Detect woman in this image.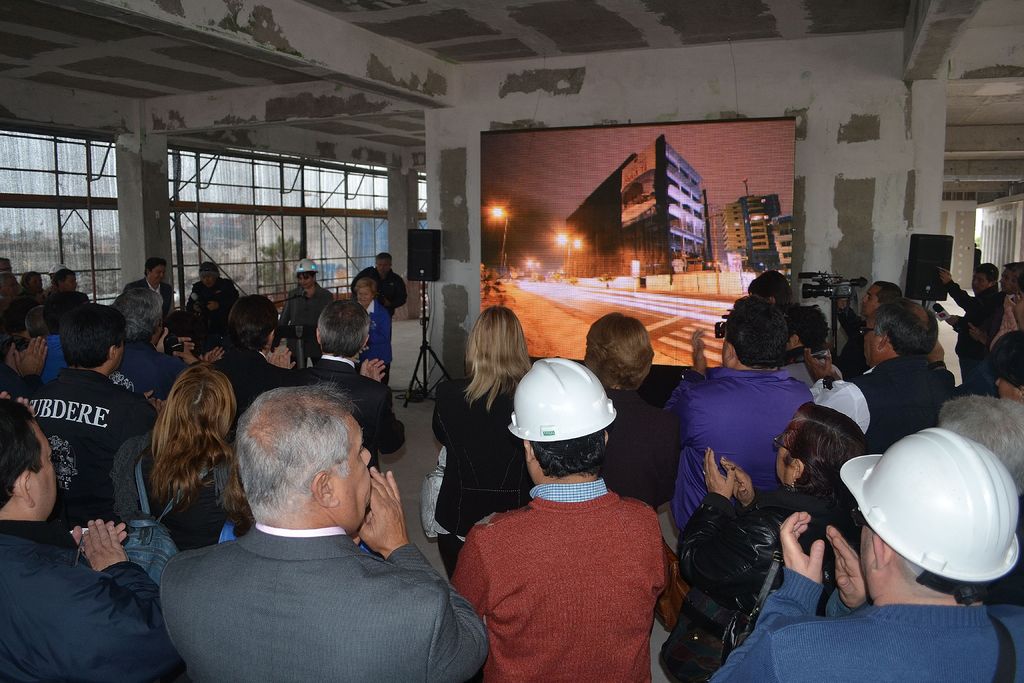
Detection: region(271, 257, 334, 371).
